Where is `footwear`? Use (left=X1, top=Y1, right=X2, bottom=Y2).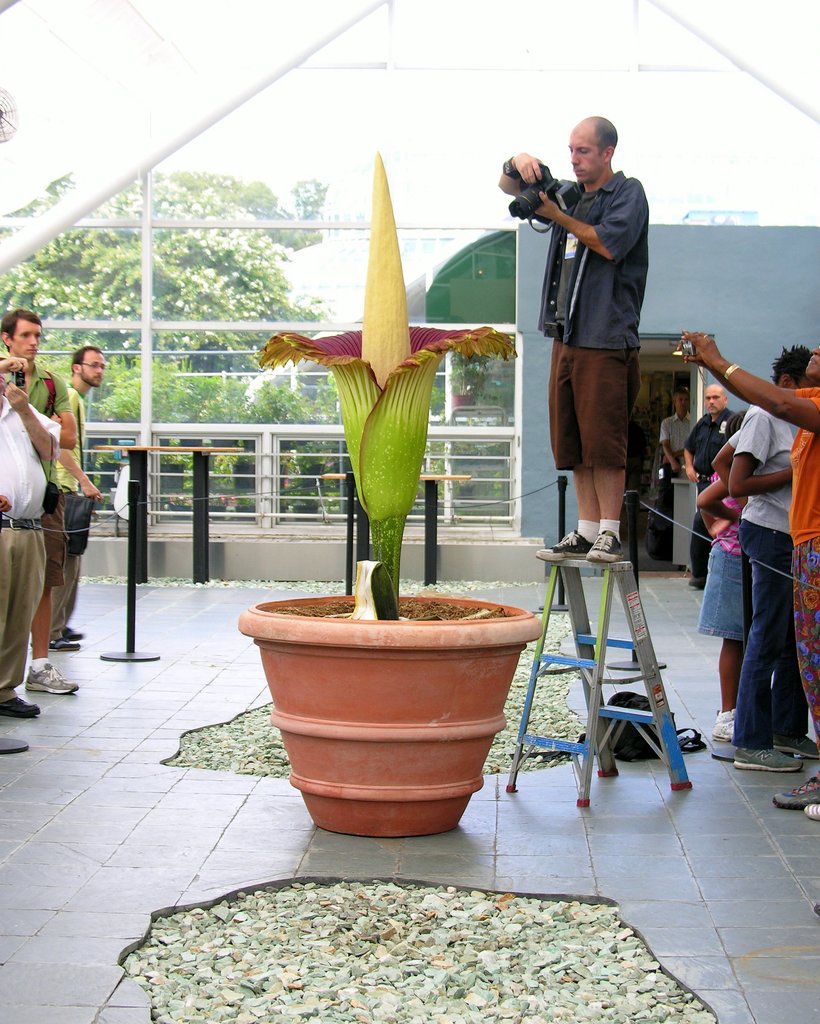
(left=737, top=746, right=807, bottom=771).
